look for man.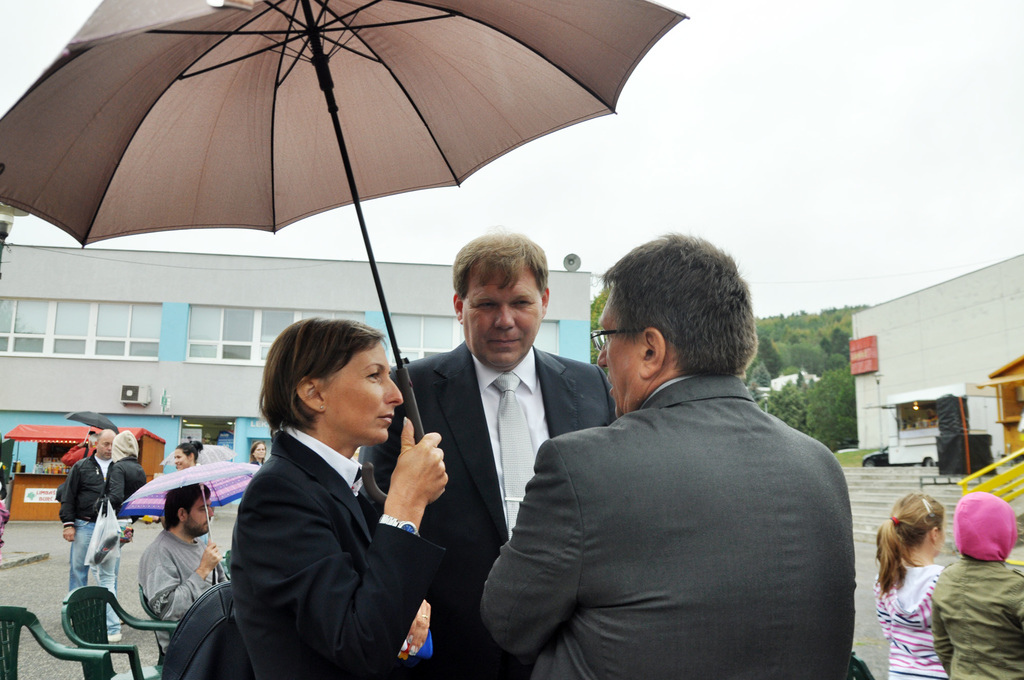
Found: 356,230,618,679.
